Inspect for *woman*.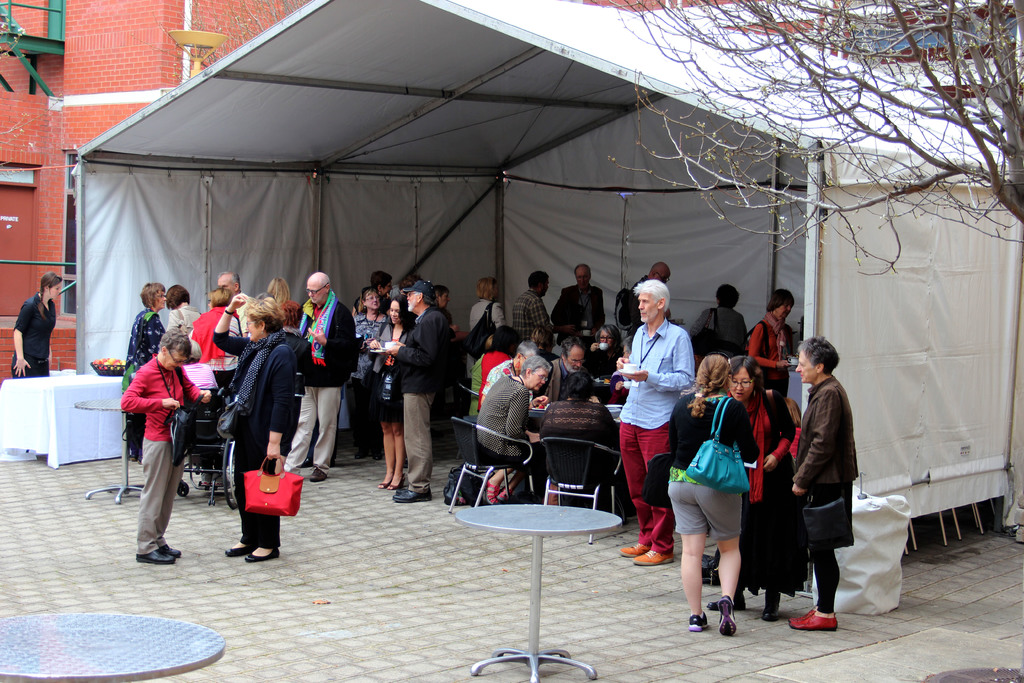
Inspection: rect(583, 323, 630, 374).
